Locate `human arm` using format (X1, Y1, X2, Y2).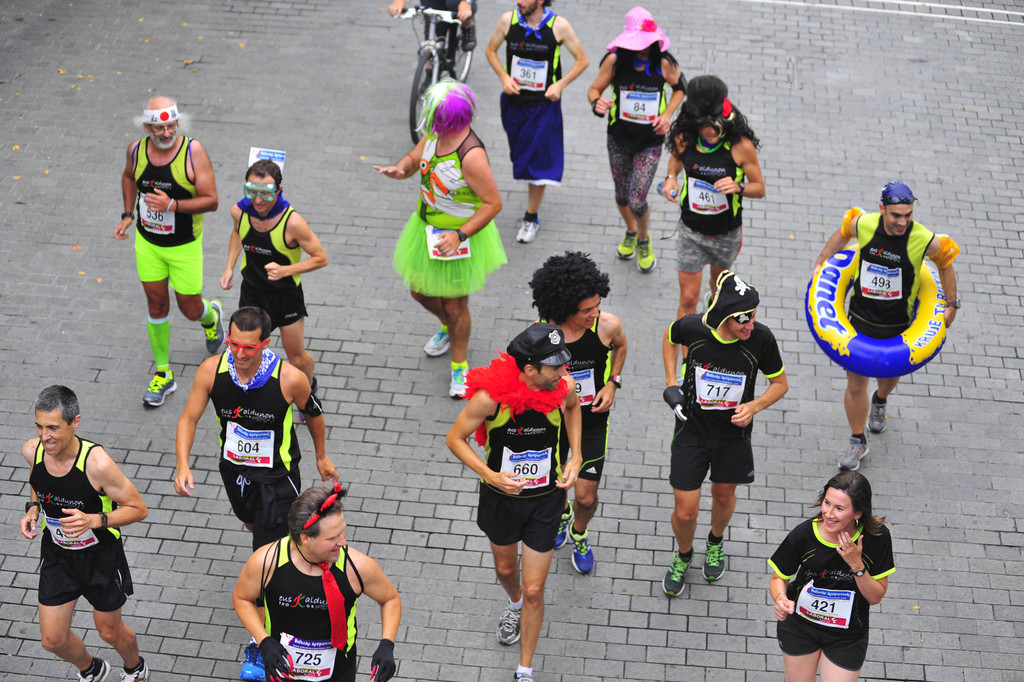
(538, 21, 596, 102).
